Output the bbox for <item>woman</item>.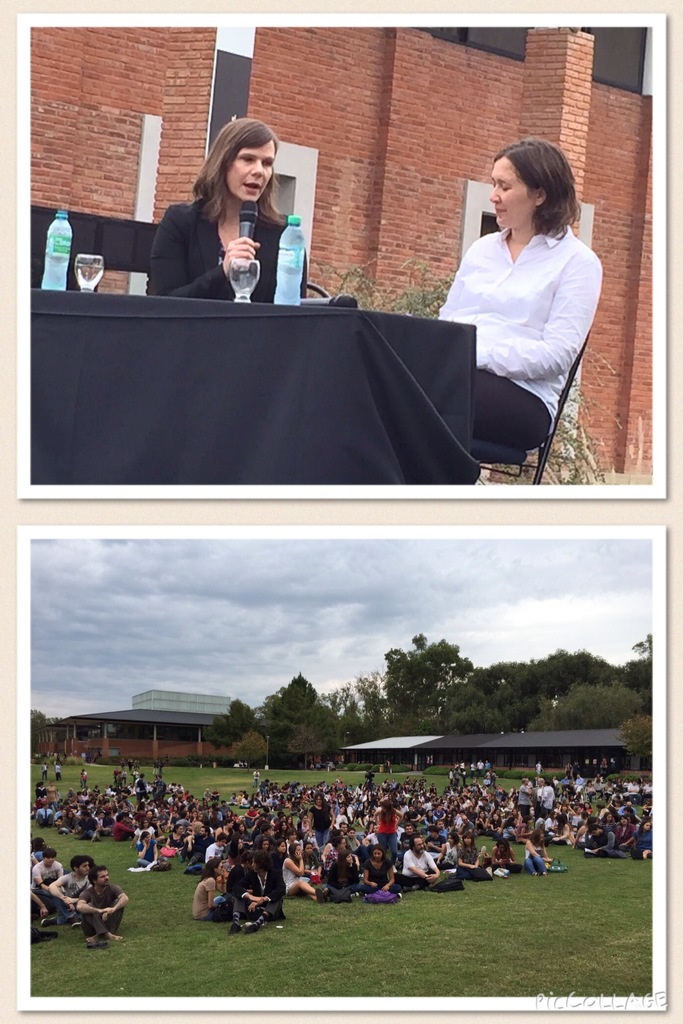
l=306, t=787, r=336, b=855.
